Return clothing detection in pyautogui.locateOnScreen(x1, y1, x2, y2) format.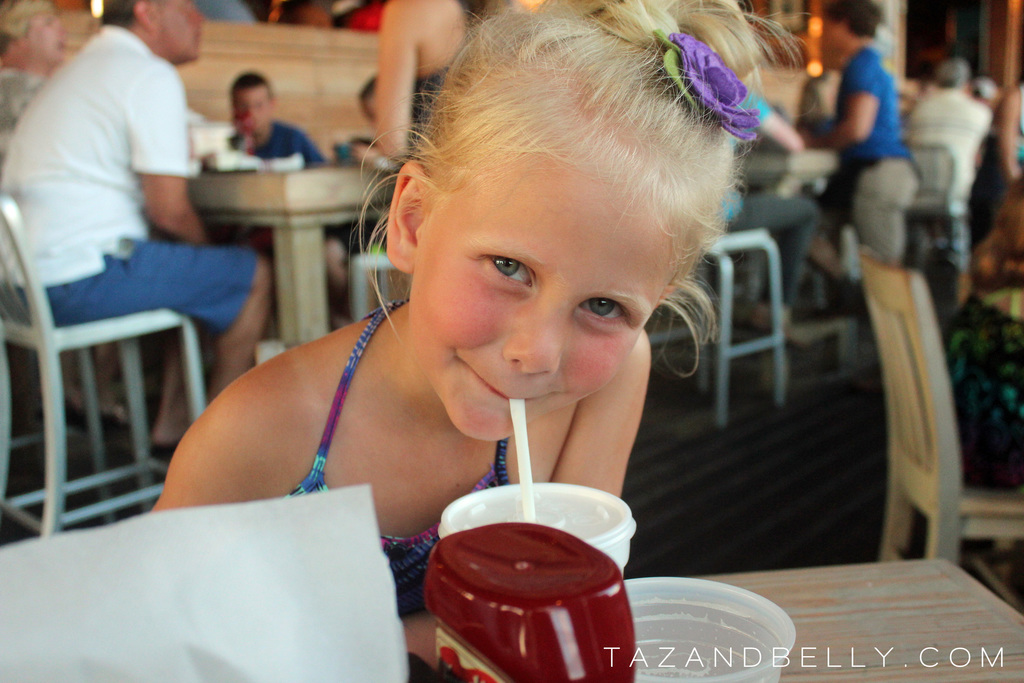
pyautogui.locateOnScreen(831, 46, 921, 258).
